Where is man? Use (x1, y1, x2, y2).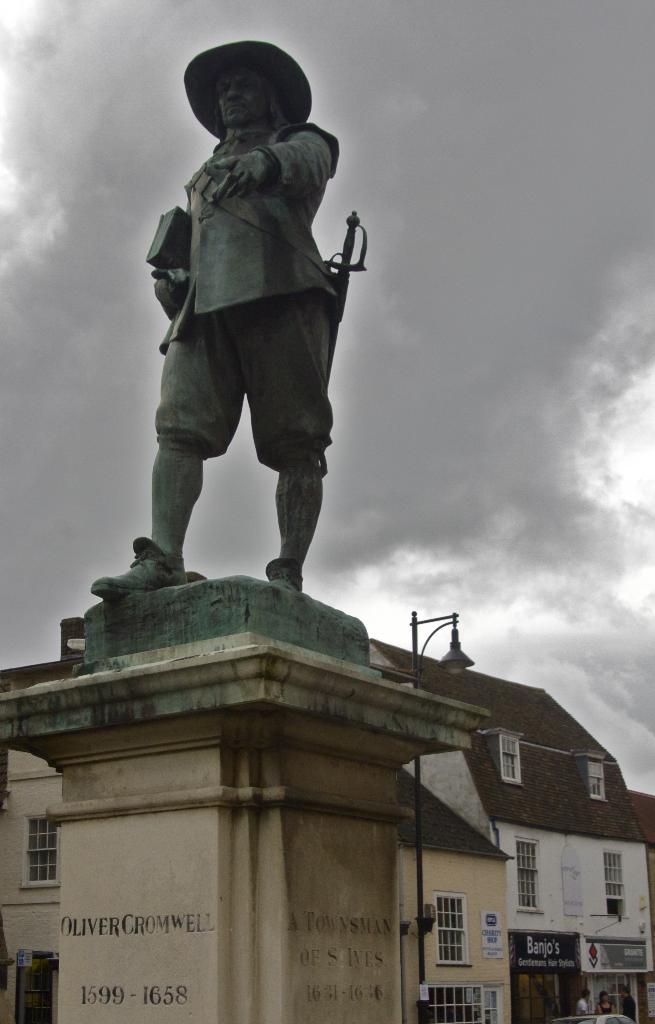
(130, 40, 379, 583).
